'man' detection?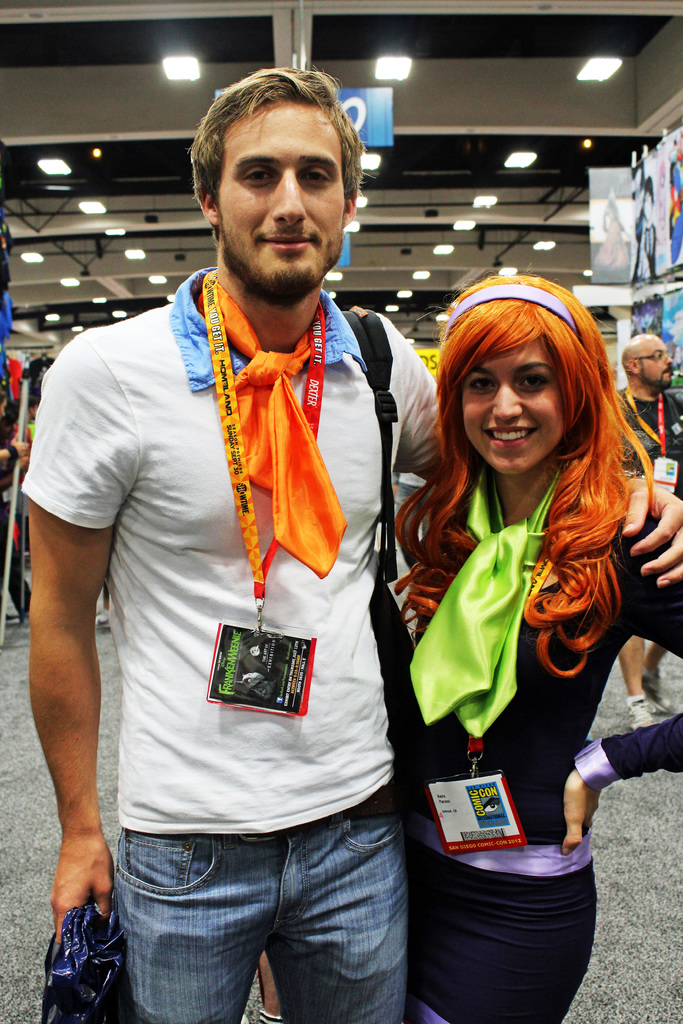
x1=619, y1=335, x2=682, y2=727
